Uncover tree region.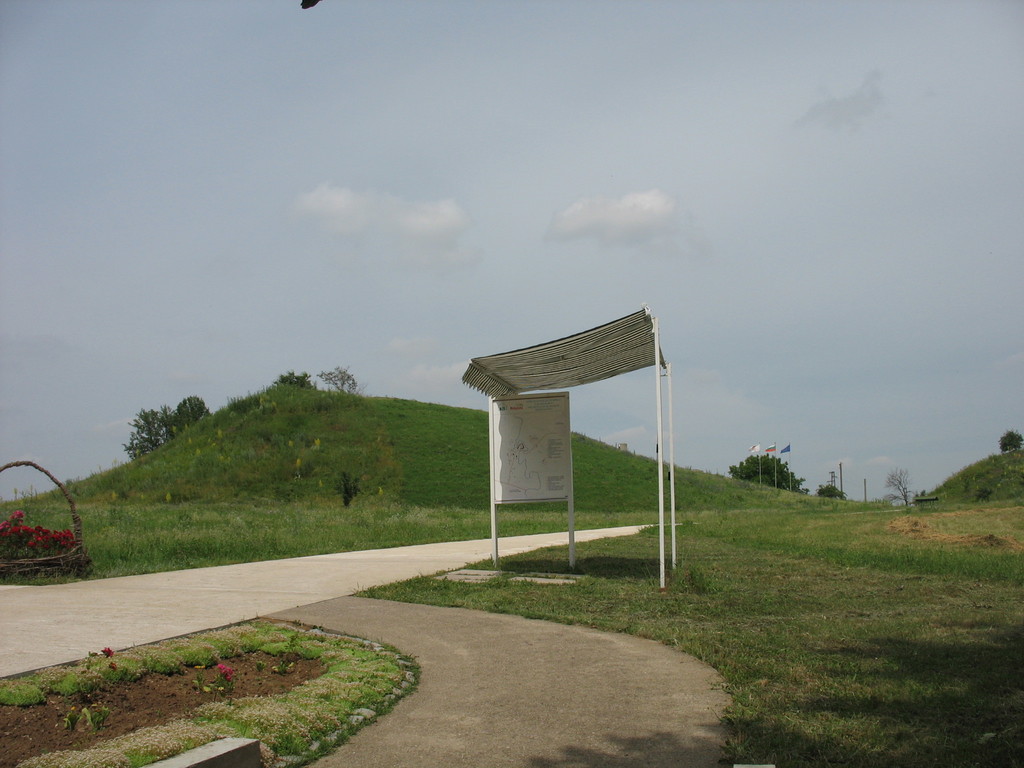
Uncovered: box(276, 372, 318, 401).
